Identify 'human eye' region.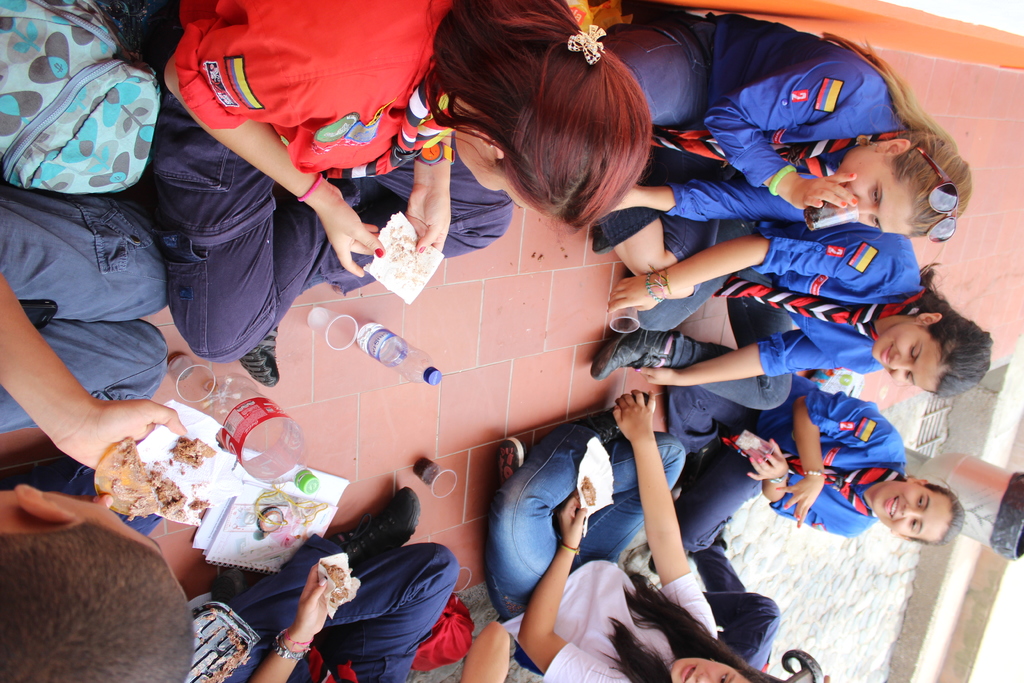
Region: 715:672:730:682.
